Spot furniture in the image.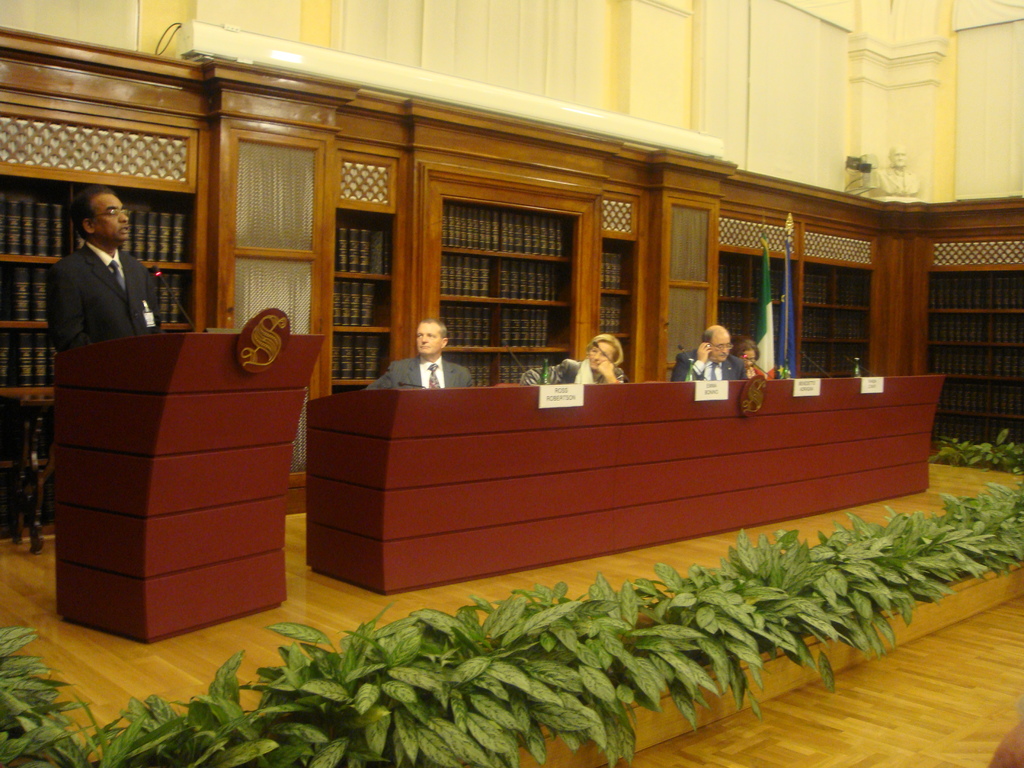
furniture found at locate(13, 396, 57, 556).
